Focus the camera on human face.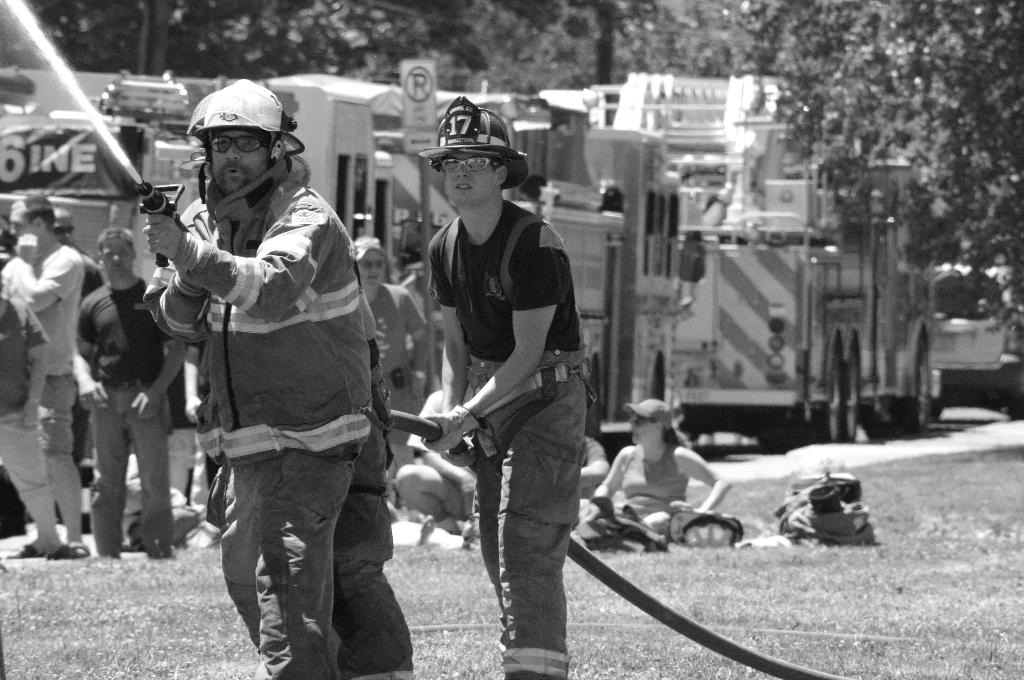
Focus region: detection(210, 129, 270, 199).
